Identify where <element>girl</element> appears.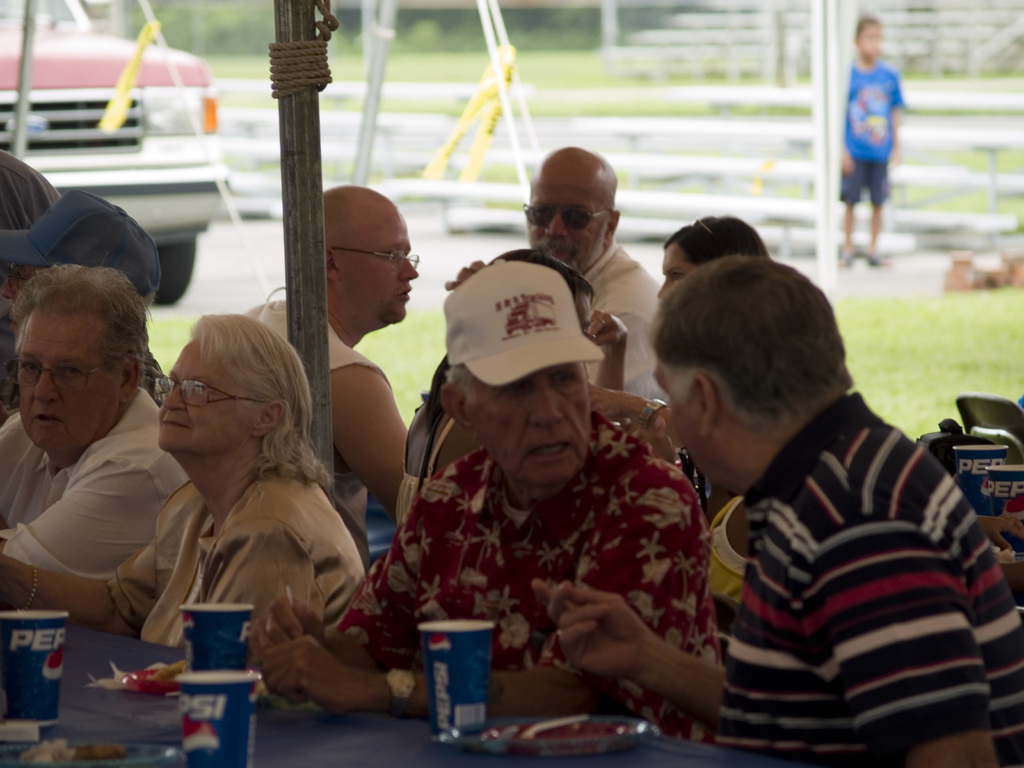
Appears at bbox=(638, 213, 805, 556).
